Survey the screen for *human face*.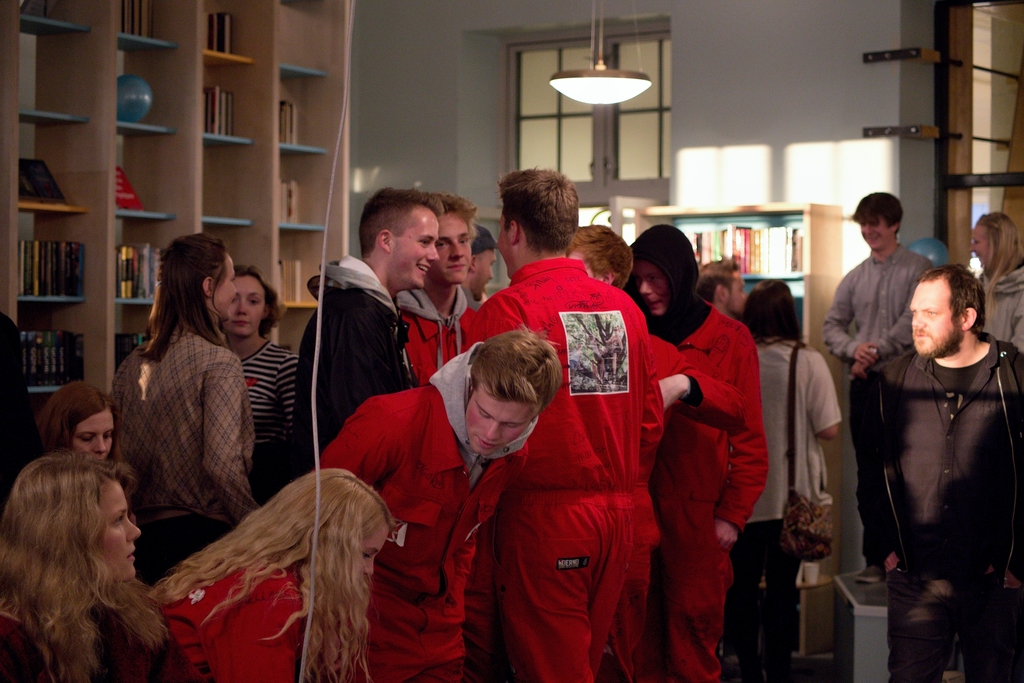
Survey found: (x1=97, y1=479, x2=138, y2=580).
